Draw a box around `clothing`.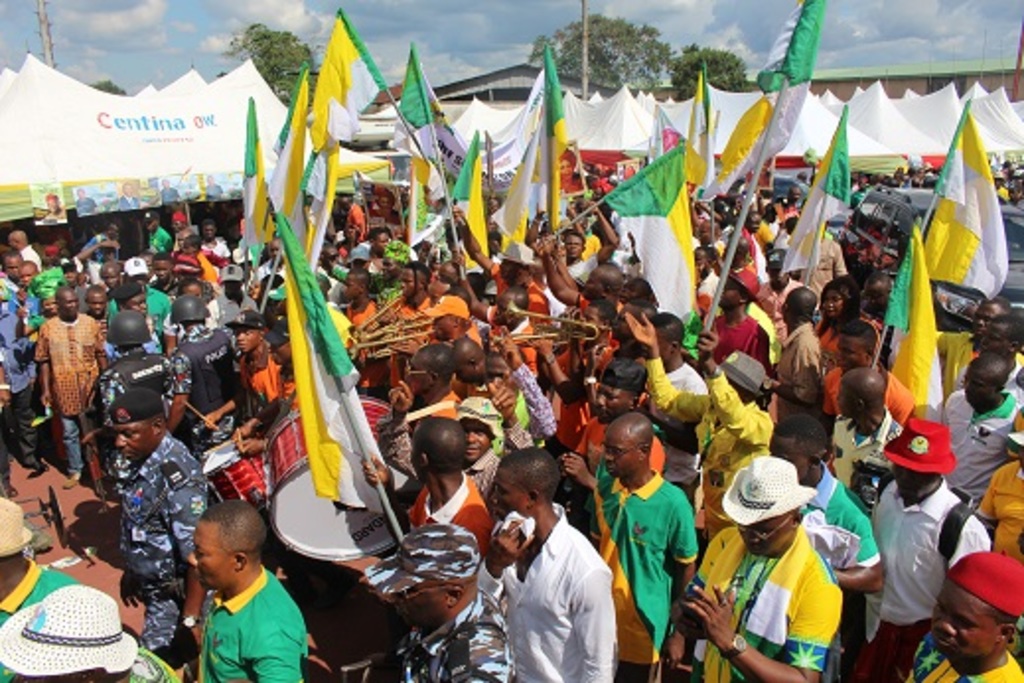
bbox(95, 353, 176, 474).
